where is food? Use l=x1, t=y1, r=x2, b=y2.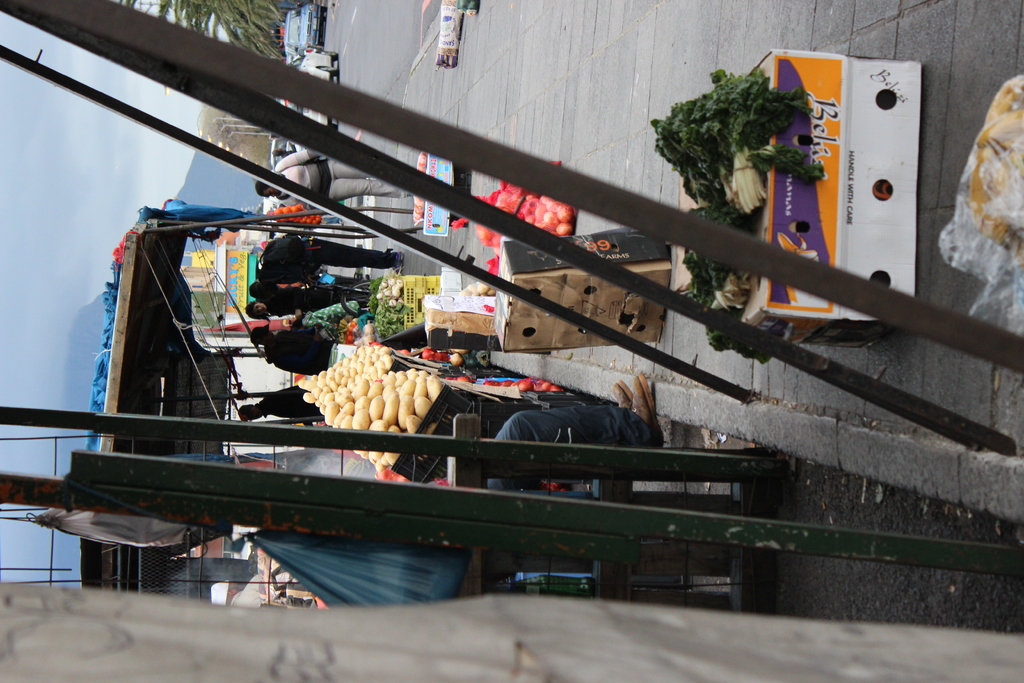
l=421, t=349, r=447, b=363.
